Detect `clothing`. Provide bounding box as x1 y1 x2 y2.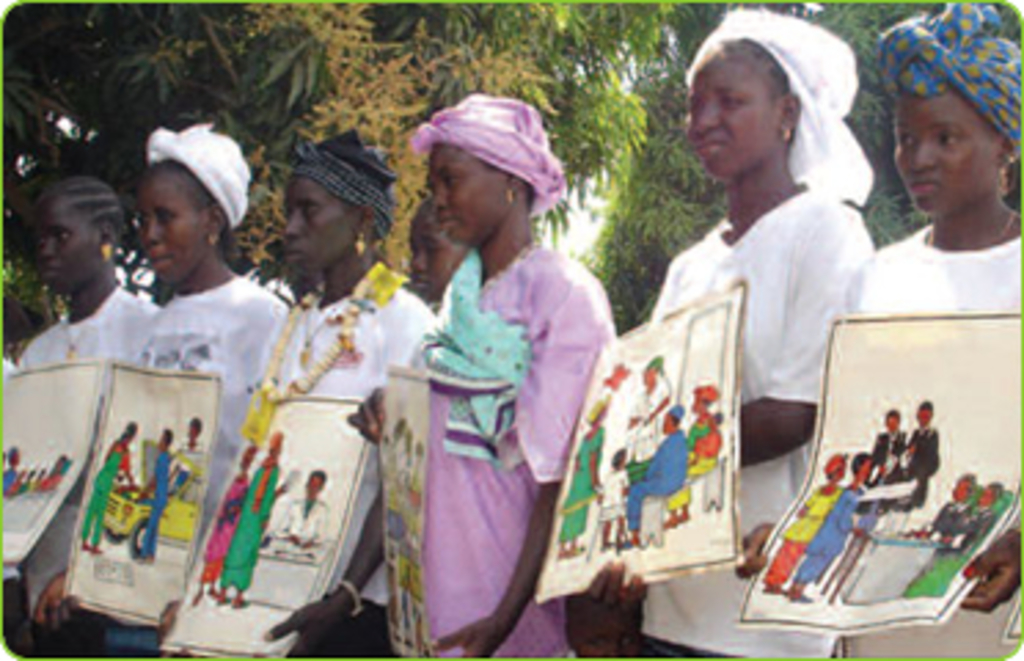
88 270 289 658.
